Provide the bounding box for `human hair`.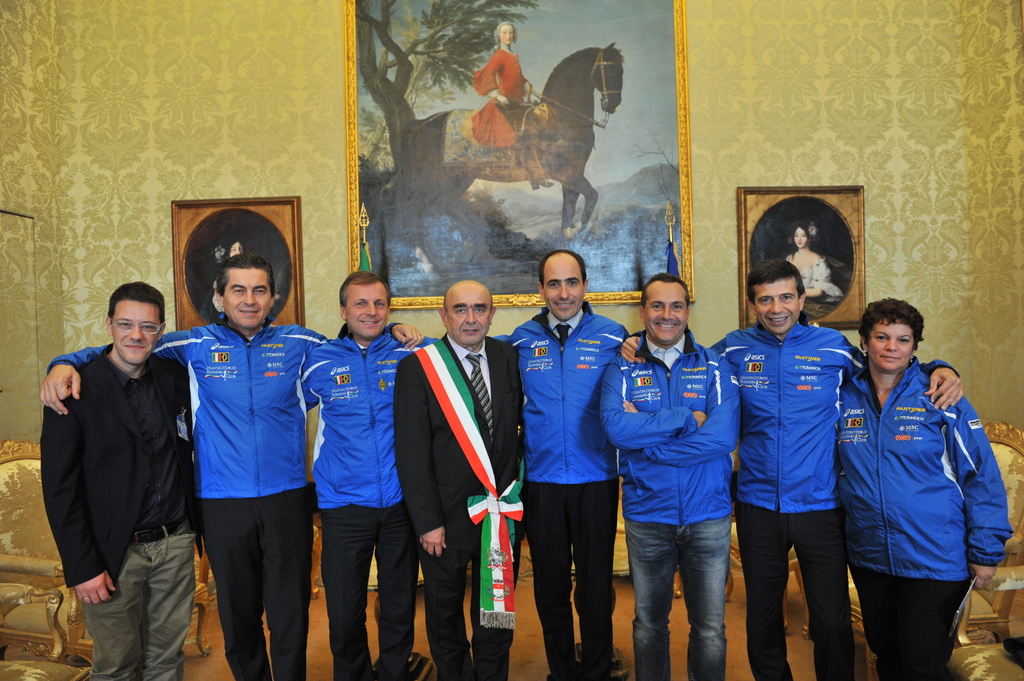
x1=215, y1=251, x2=276, y2=298.
